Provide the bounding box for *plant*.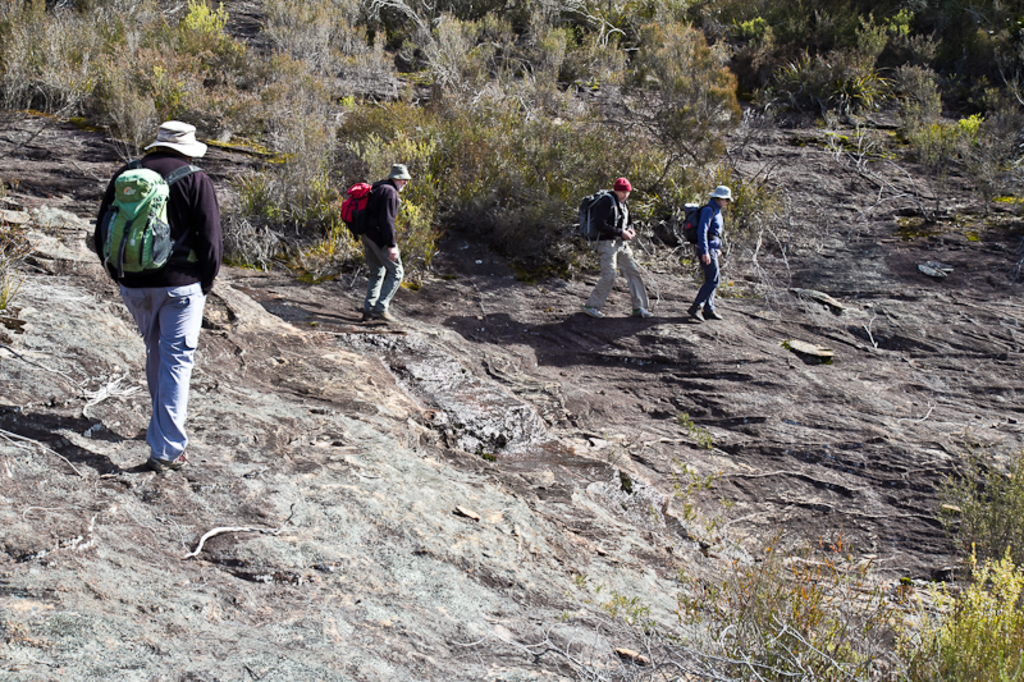
[left=0, top=247, right=31, bottom=328].
